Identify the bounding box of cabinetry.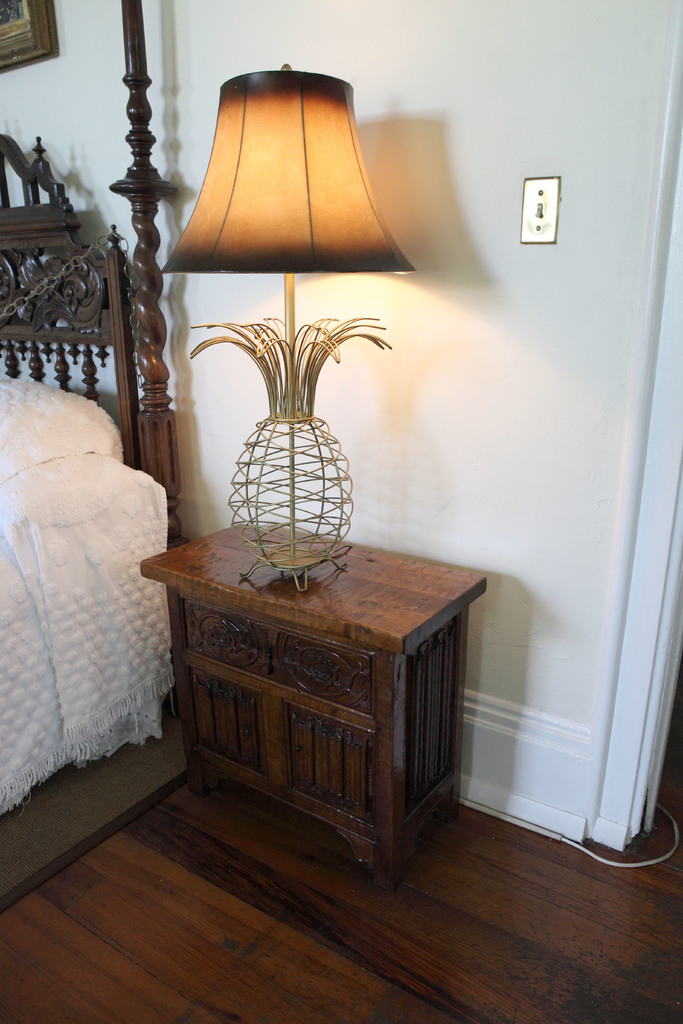
bbox(182, 606, 282, 675).
